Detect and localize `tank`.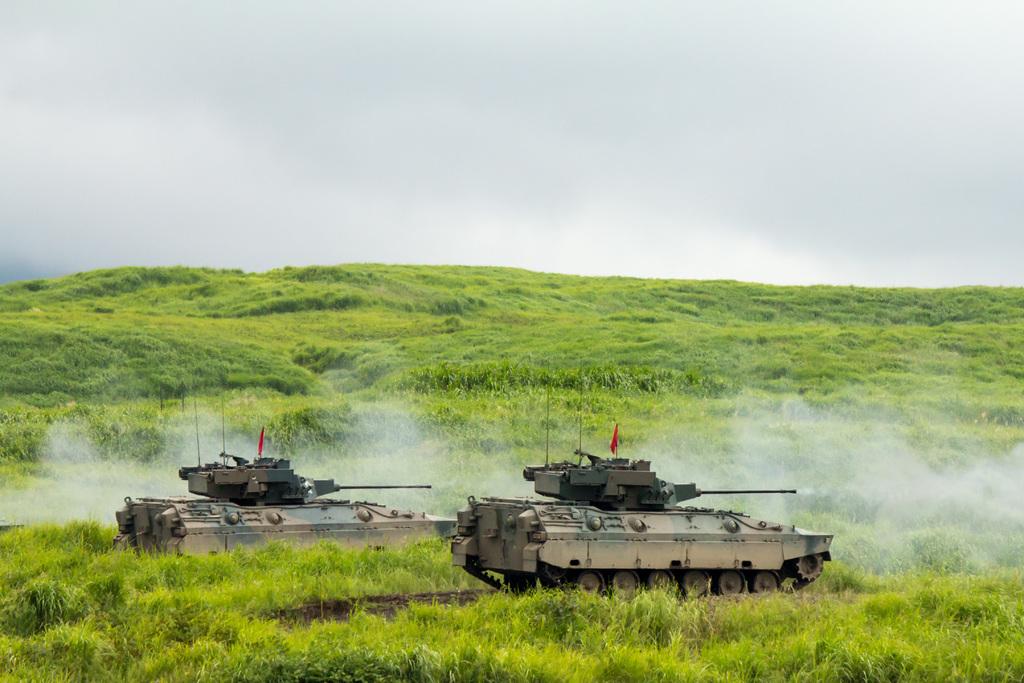
Localized at bbox(445, 447, 835, 600).
